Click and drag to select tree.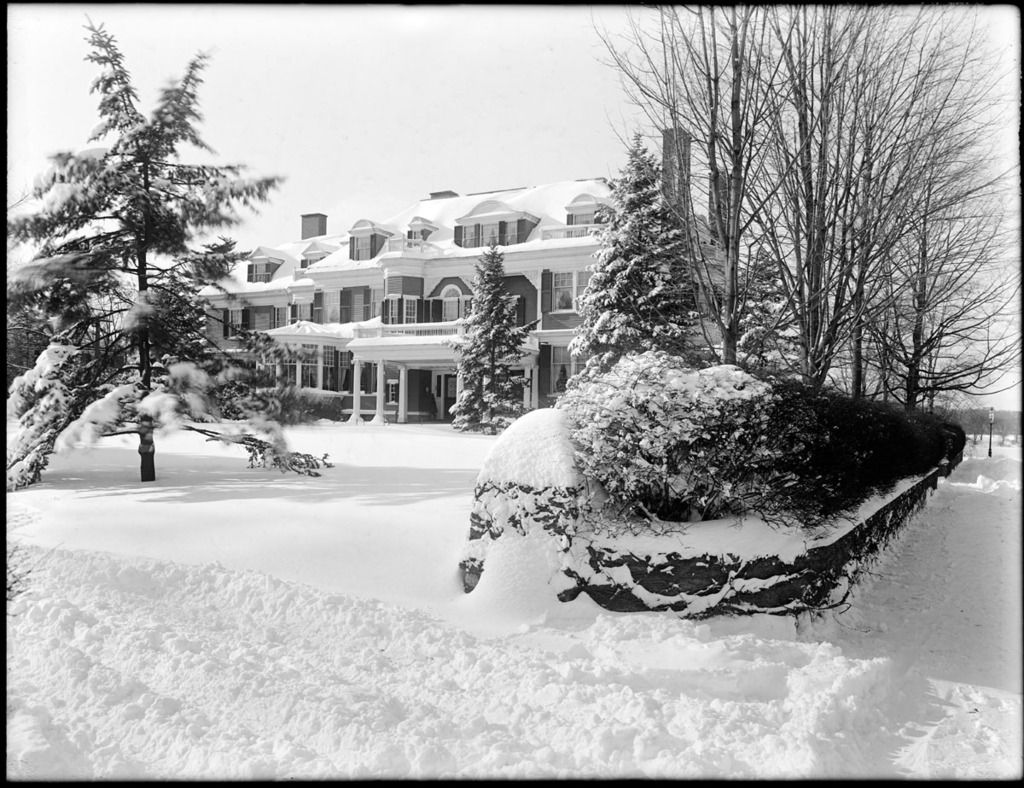
Selection: detection(584, 3, 1013, 433).
